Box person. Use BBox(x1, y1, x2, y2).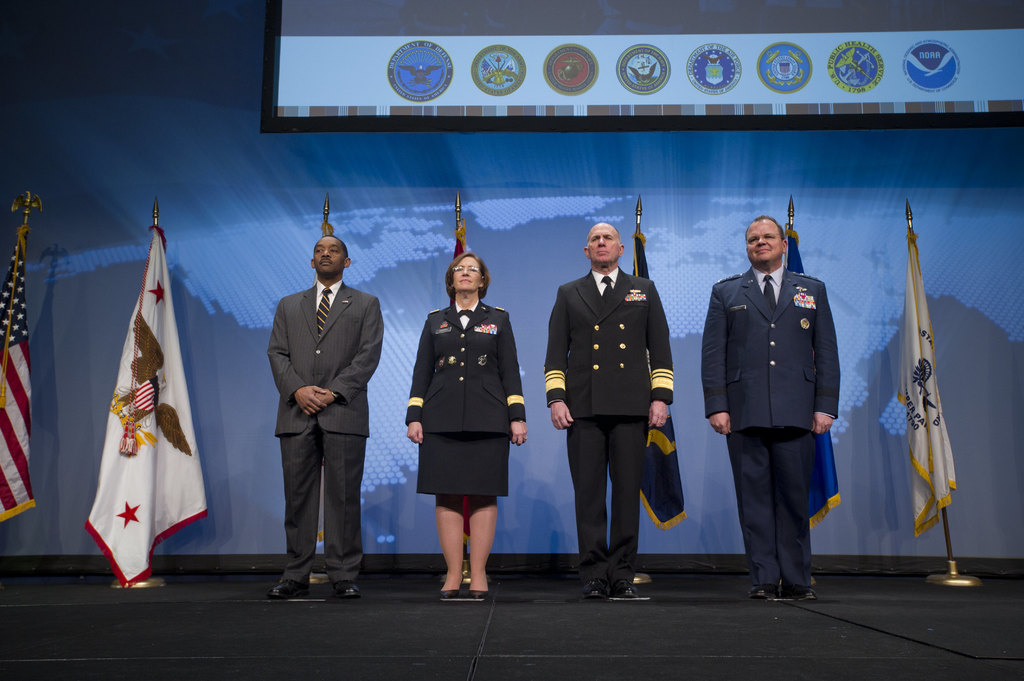
BBox(406, 252, 522, 611).
